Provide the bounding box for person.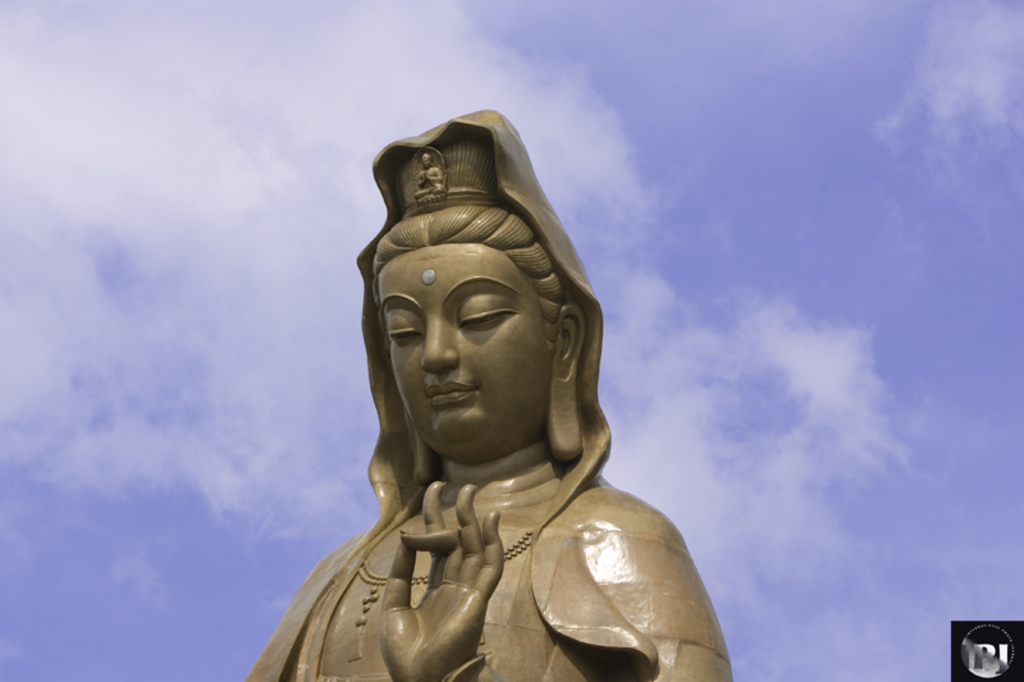
[237, 109, 731, 681].
